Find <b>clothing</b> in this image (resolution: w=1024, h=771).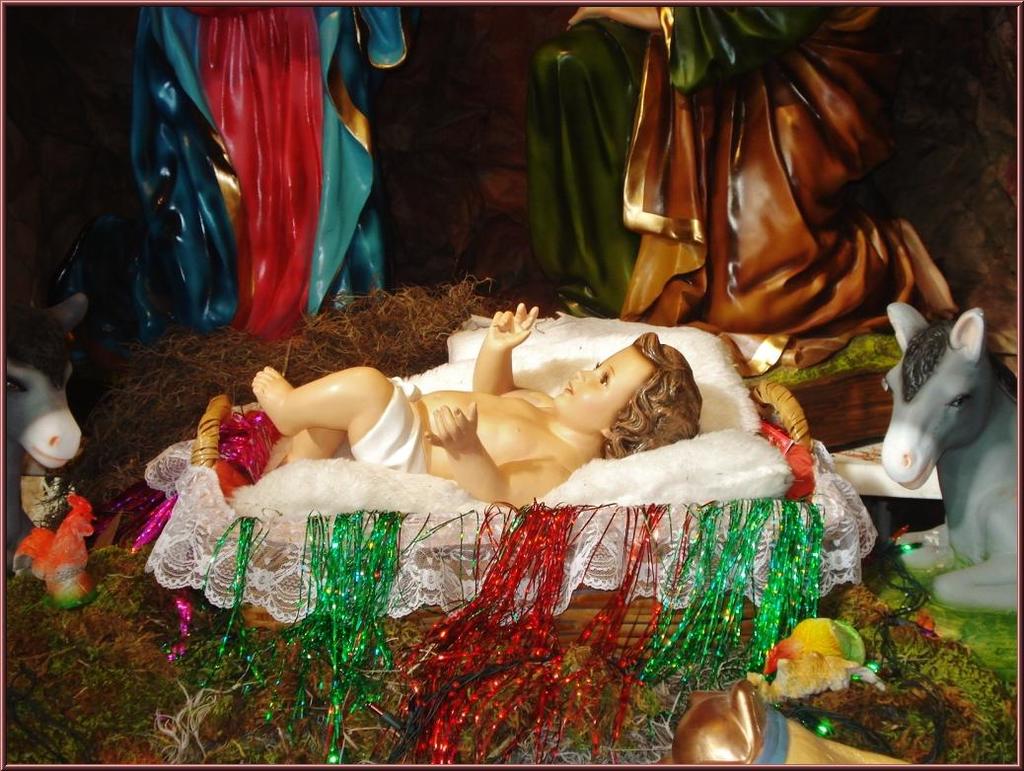
{"left": 569, "top": 10, "right": 976, "bottom": 342}.
